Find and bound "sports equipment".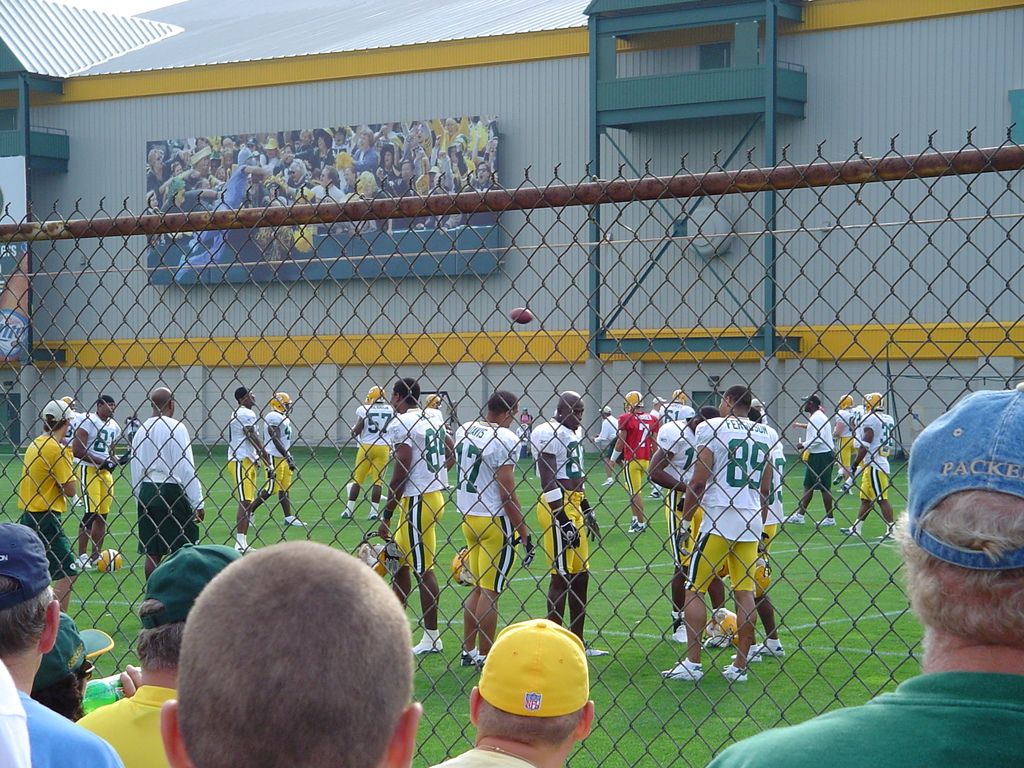
Bound: [56, 389, 75, 413].
